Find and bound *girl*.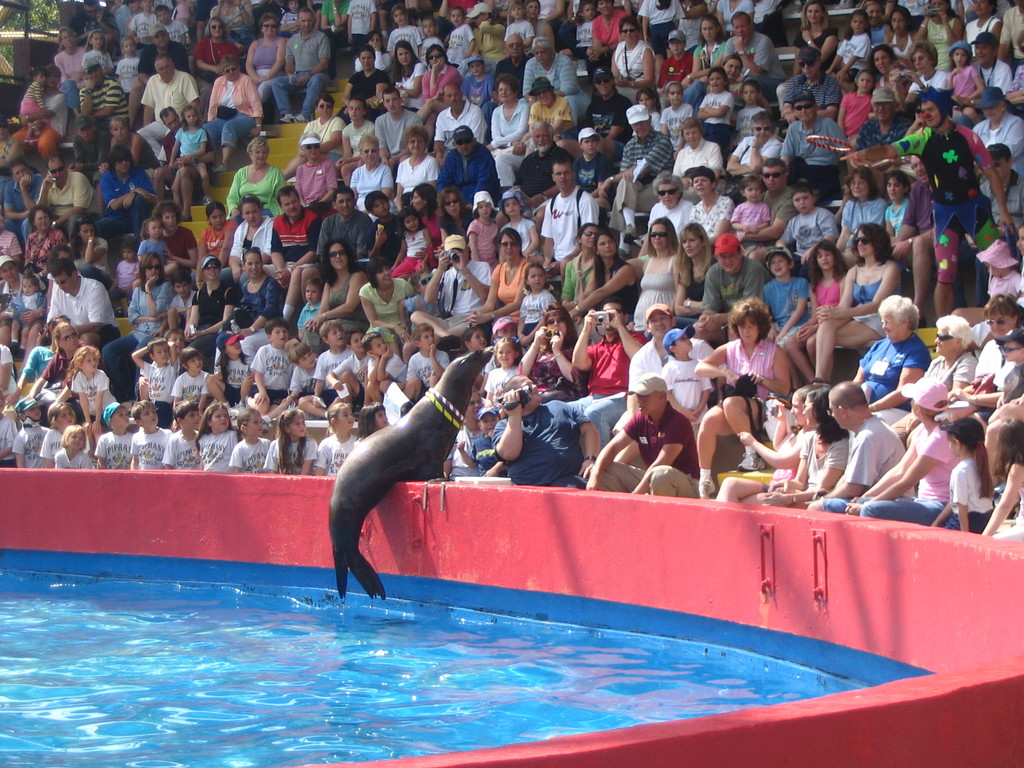
Bound: x1=83, y1=31, x2=113, y2=77.
